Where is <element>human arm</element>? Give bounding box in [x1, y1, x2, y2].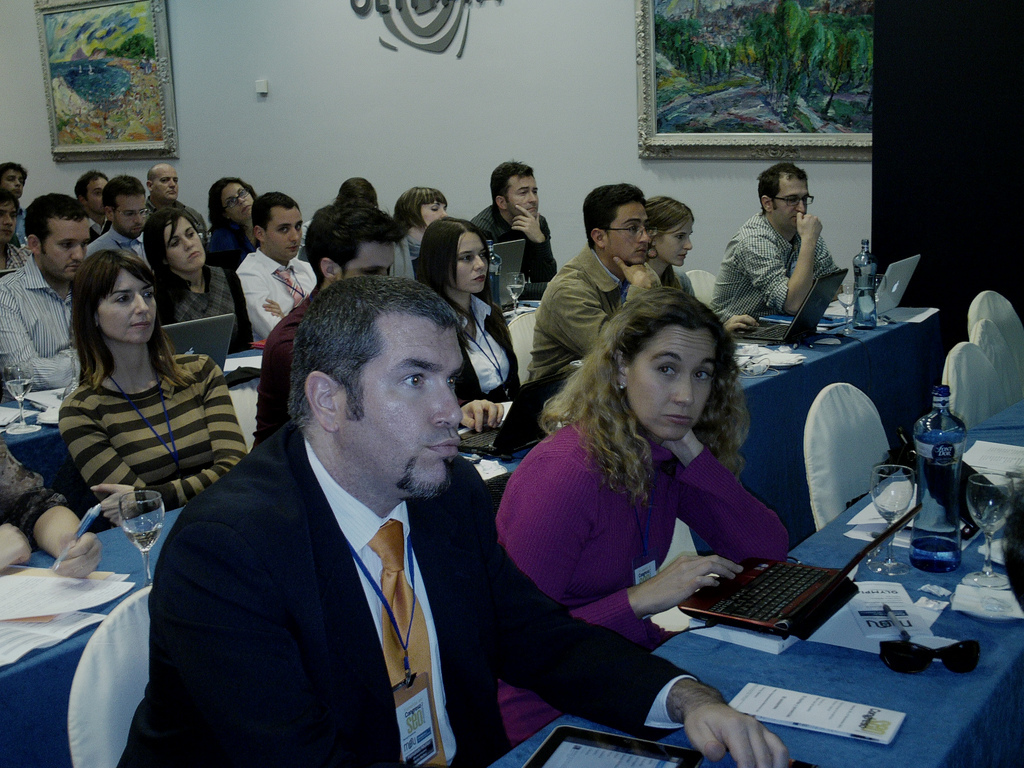
[0, 284, 82, 396].
